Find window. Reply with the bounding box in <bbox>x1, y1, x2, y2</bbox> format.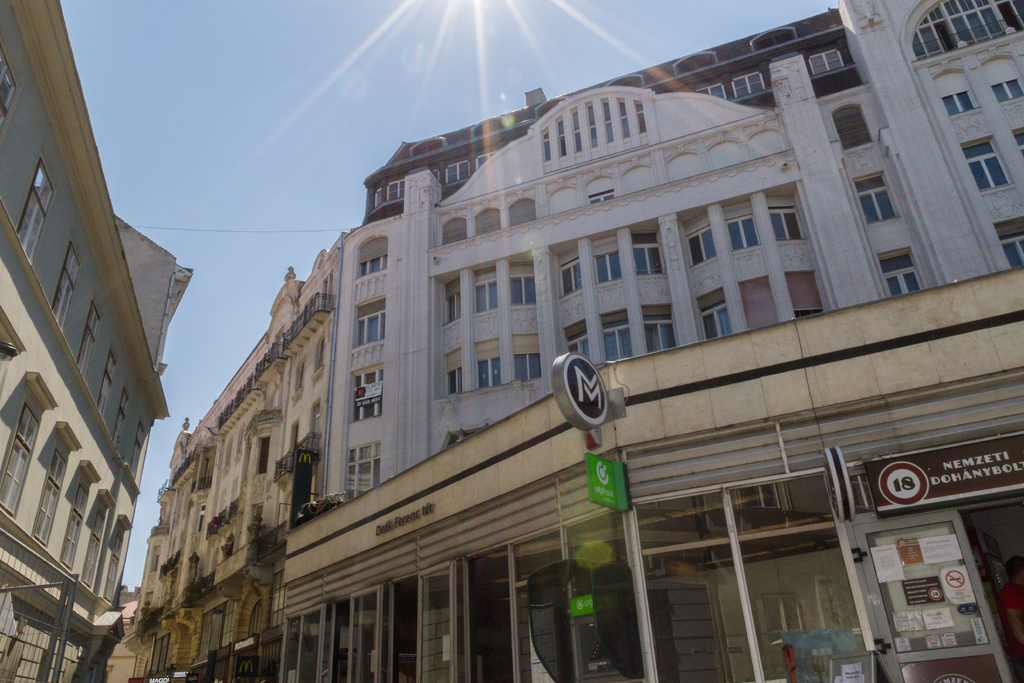
<bbox>373, 190, 383, 208</bbox>.
